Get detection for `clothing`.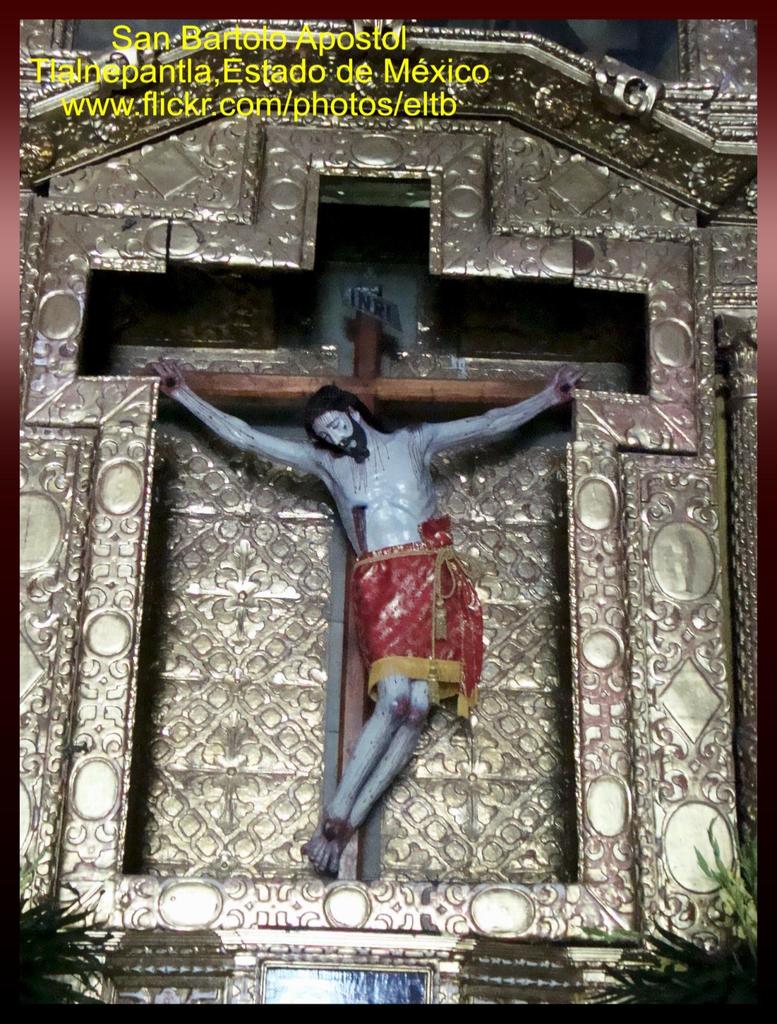
Detection: (left=348, top=515, right=491, bottom=712).
